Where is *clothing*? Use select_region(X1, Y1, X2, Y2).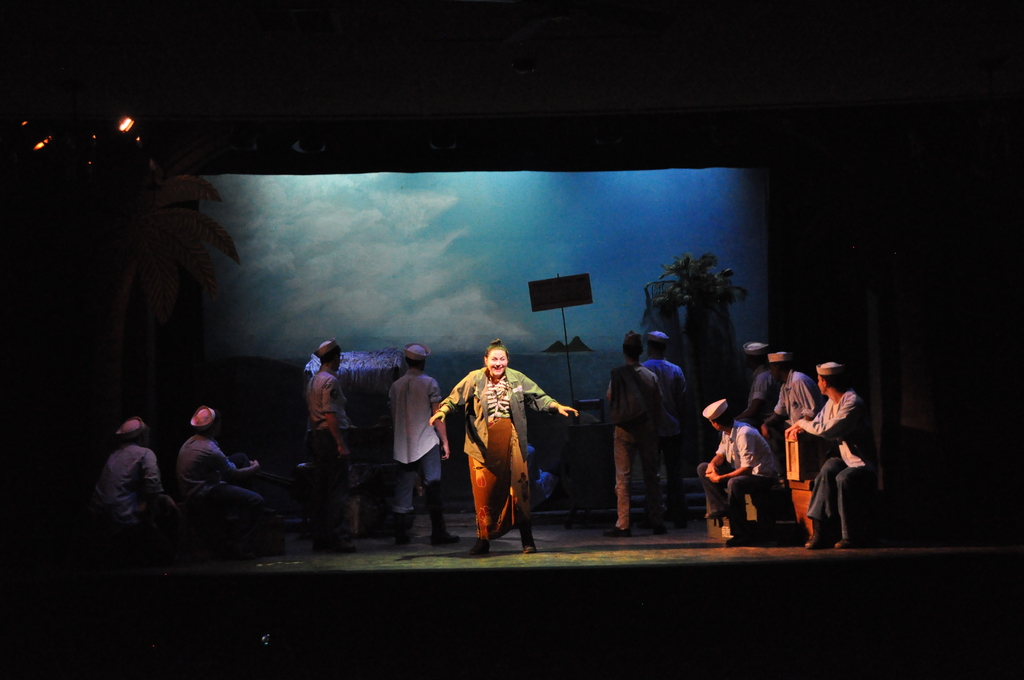
select_region(301, 366, 353, 534).
